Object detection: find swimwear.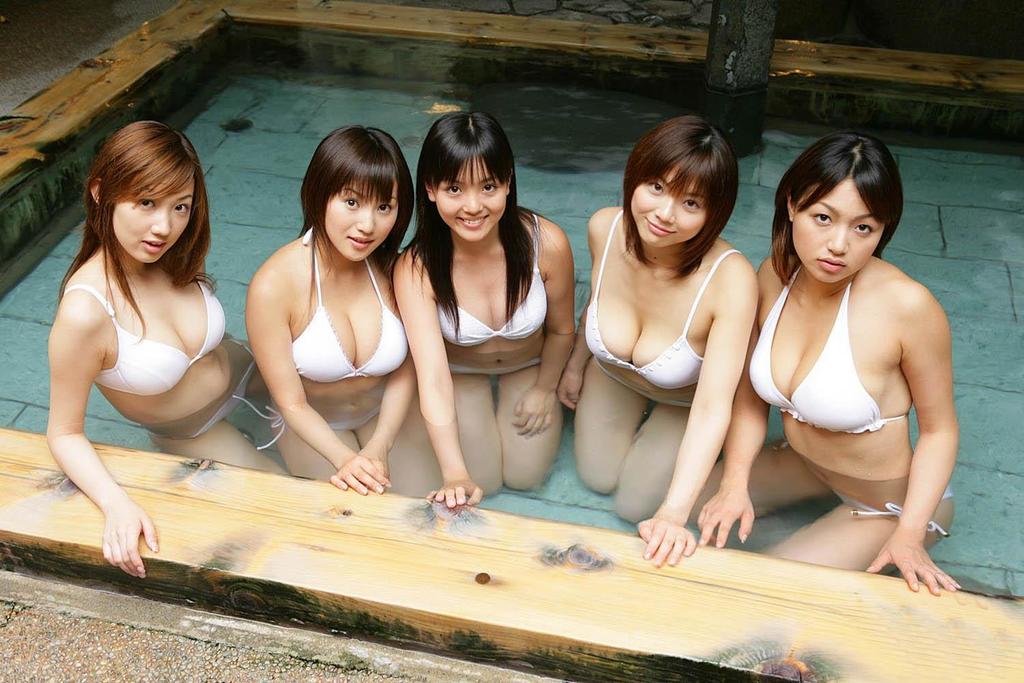
745:272:911:436.
